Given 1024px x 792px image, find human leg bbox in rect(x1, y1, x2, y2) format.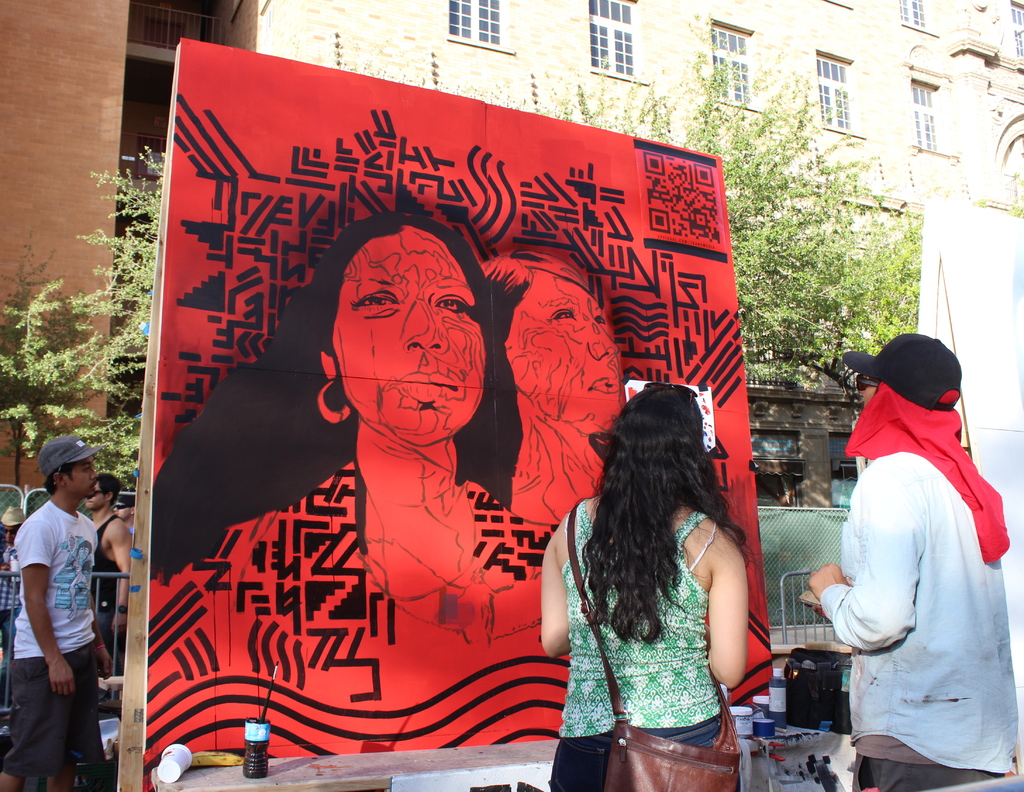
rect(872, 745, 974, 791).
